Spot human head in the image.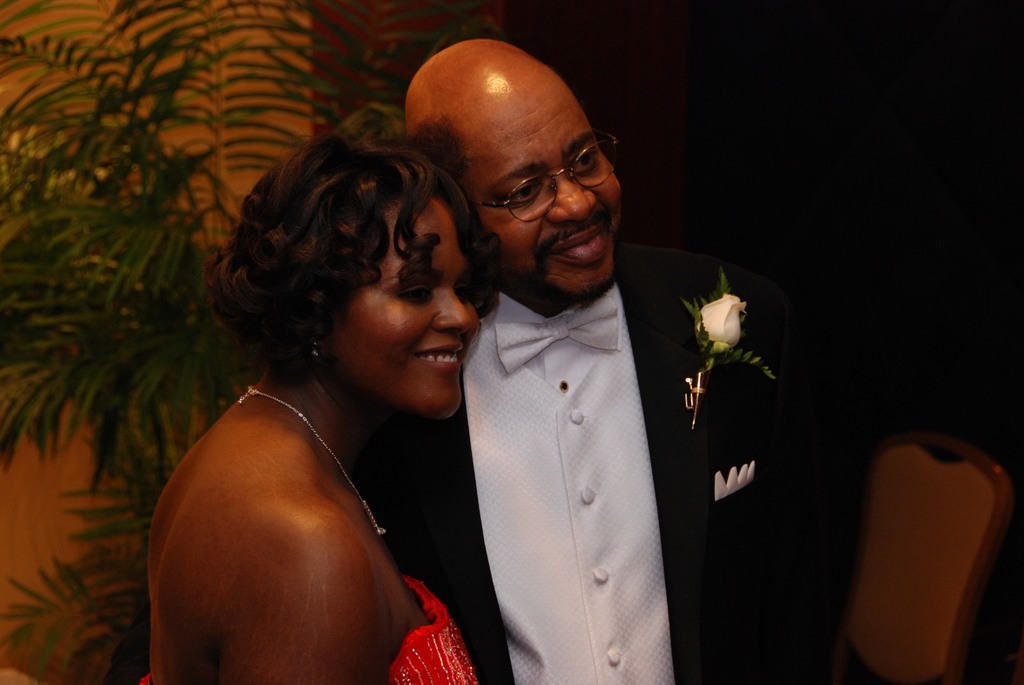
human head found at [403, 38, 622, 301].
